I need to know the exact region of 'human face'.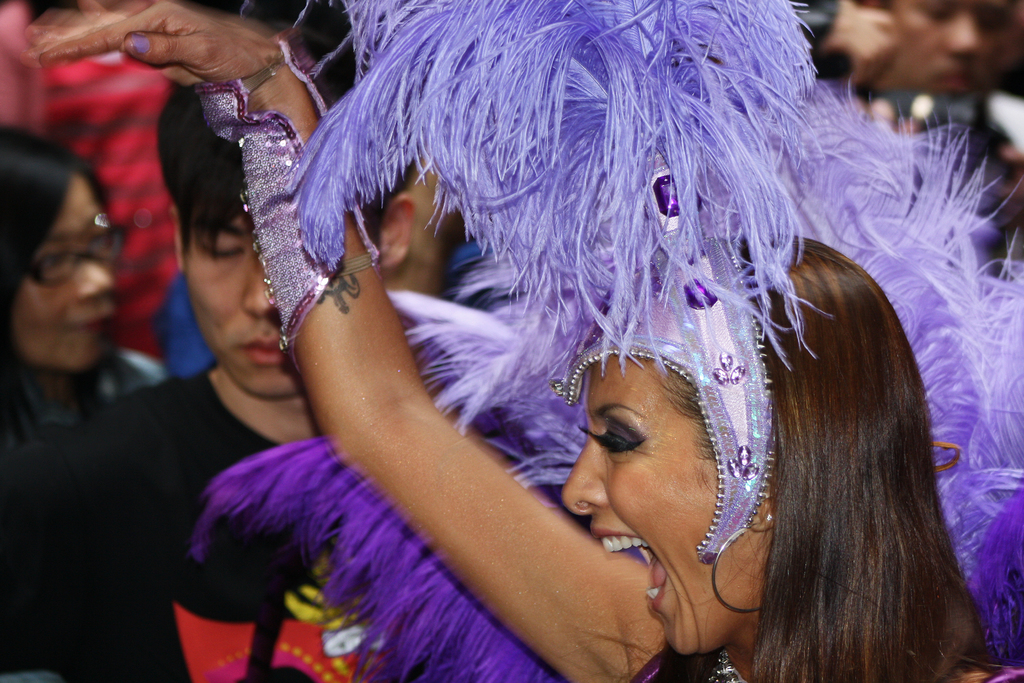
Region: {"left": 187, "top": 218, "right": 308, "bottom": 399}.
